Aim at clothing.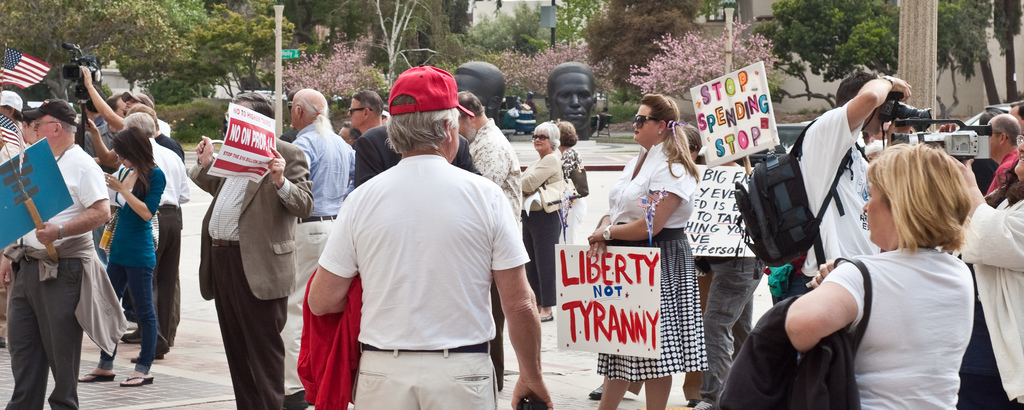
Aimed at left=286, top=116, right=359, bottom=397.
